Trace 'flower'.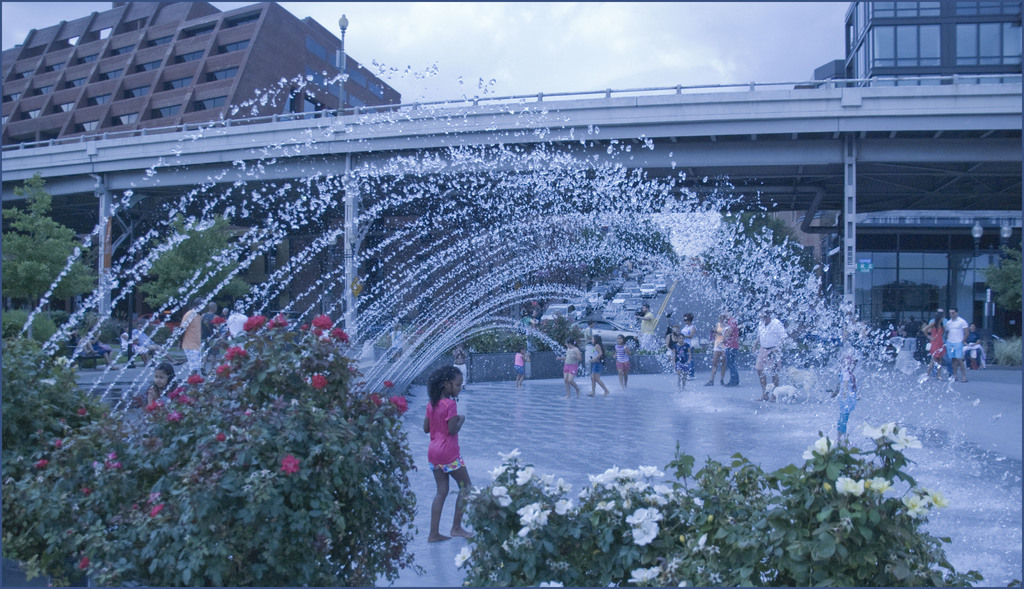
Traced to locate(280, 456, 302, 473).
